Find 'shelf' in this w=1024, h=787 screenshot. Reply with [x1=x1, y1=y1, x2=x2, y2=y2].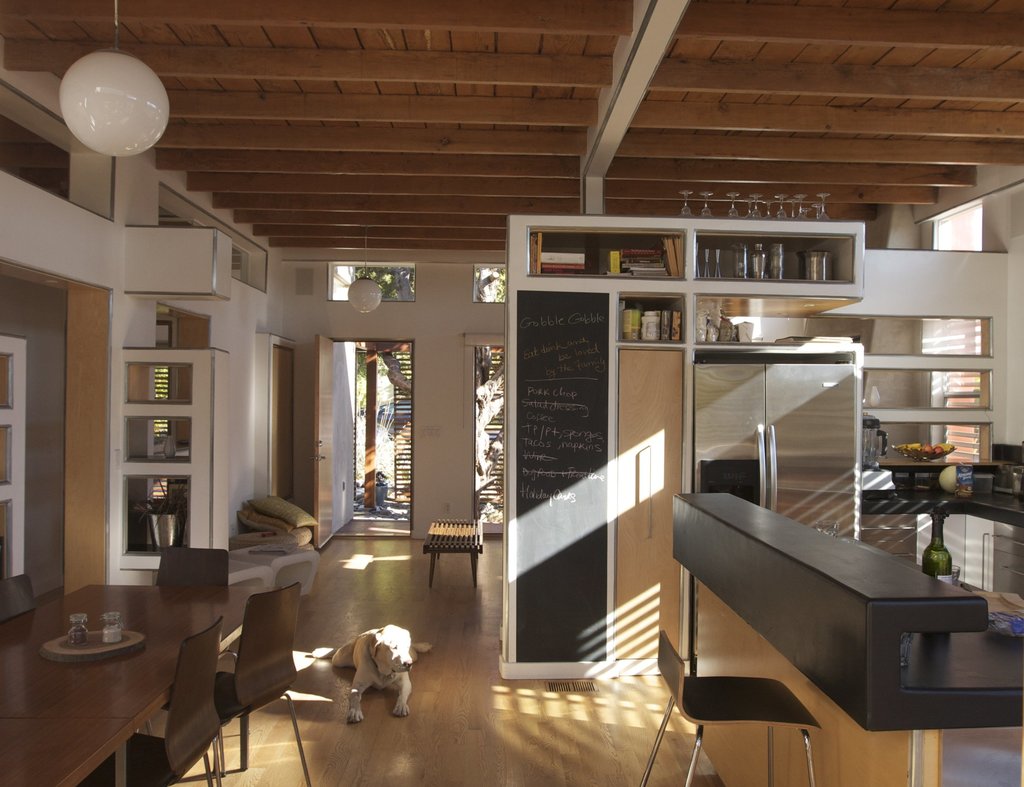
[x1=123, y1=409, x2=188, y2=465].
